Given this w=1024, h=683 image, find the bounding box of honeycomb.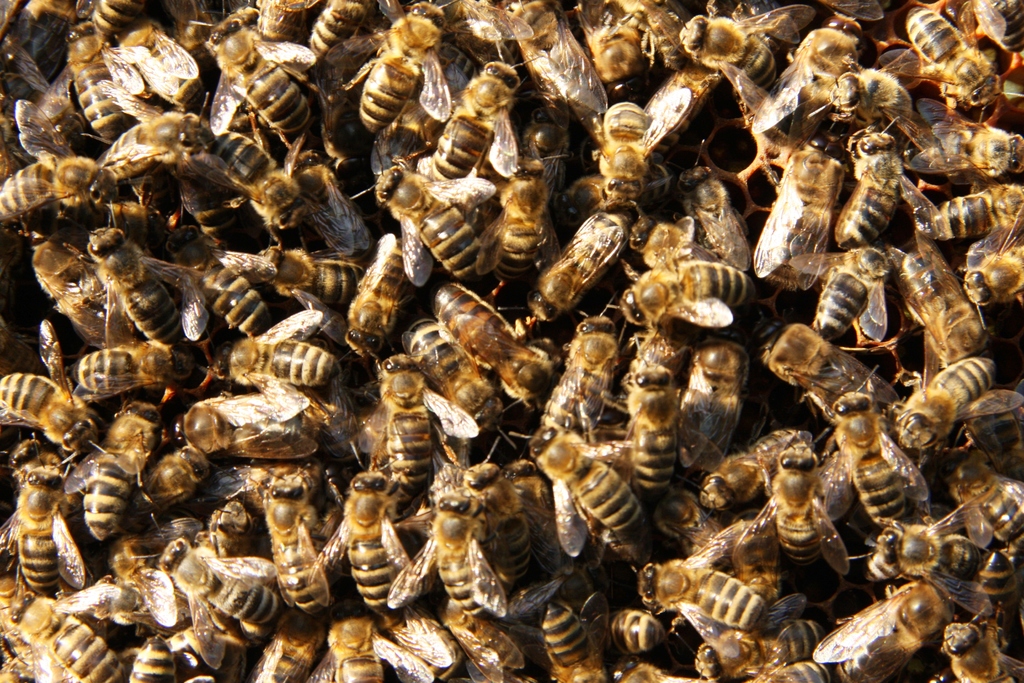
select_region(0, 0, 1023, 682).
